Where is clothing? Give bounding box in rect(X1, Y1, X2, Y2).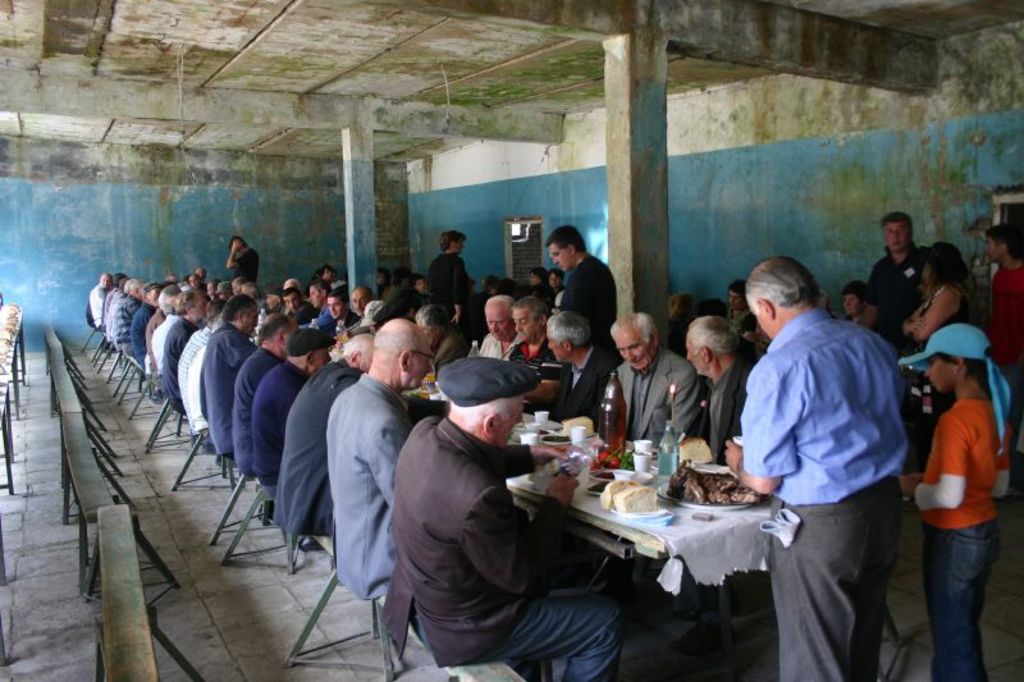
rect(232, 339, 280, 476).
